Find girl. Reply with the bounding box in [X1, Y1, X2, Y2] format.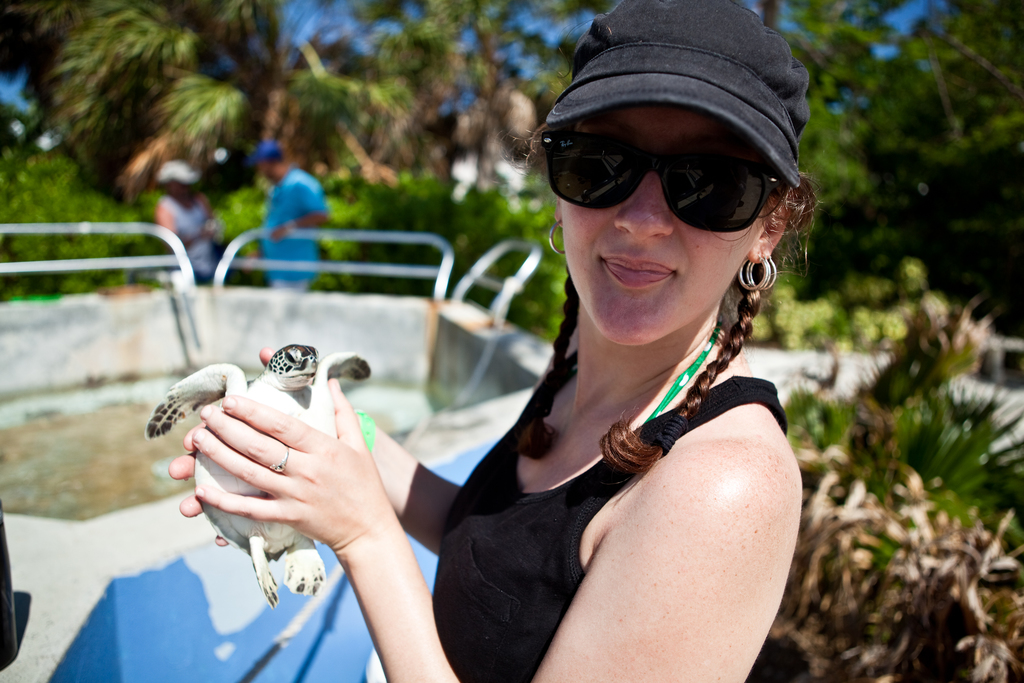
[166, 0, 817, 682].
